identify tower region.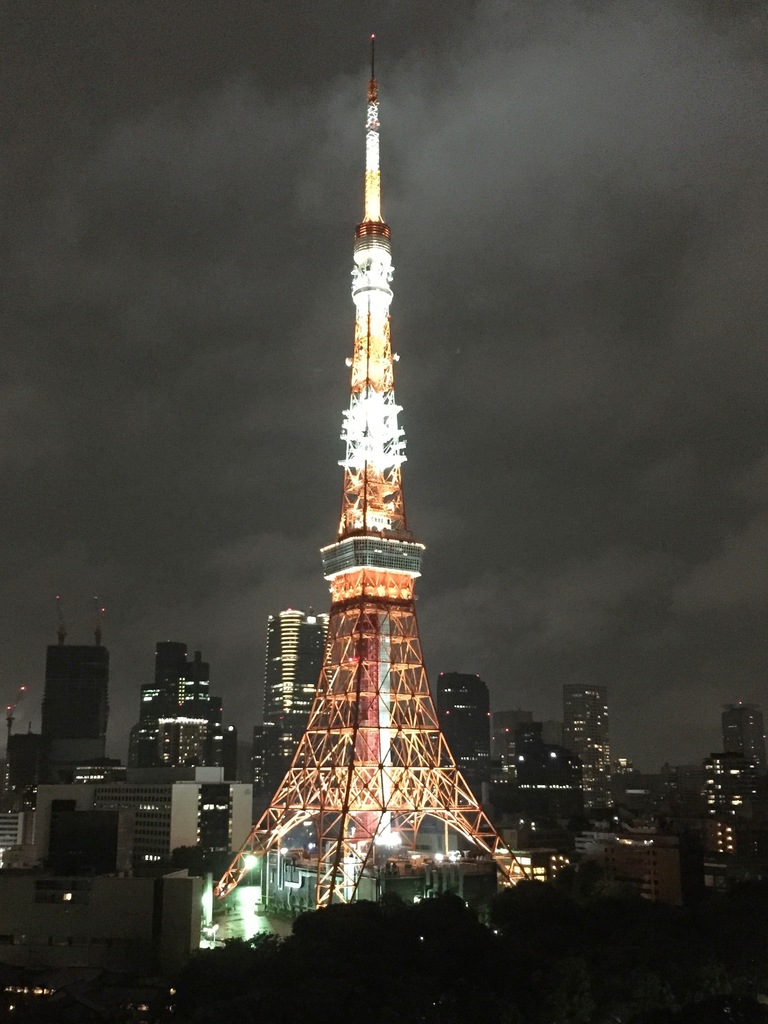
Region: Rect(721, 703, 767, 758).
